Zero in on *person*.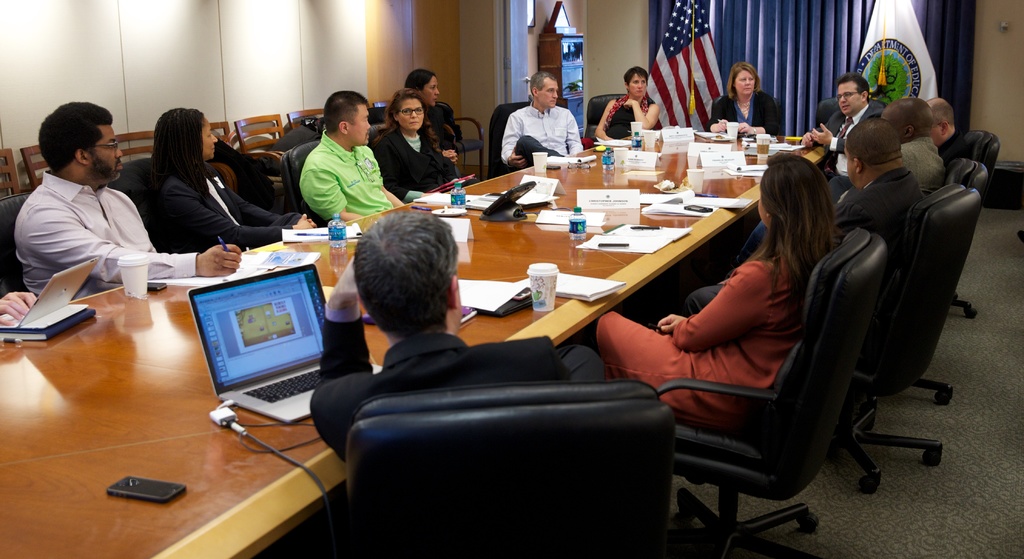
Zeroed in: Rect(13, 99, 255, 311).
